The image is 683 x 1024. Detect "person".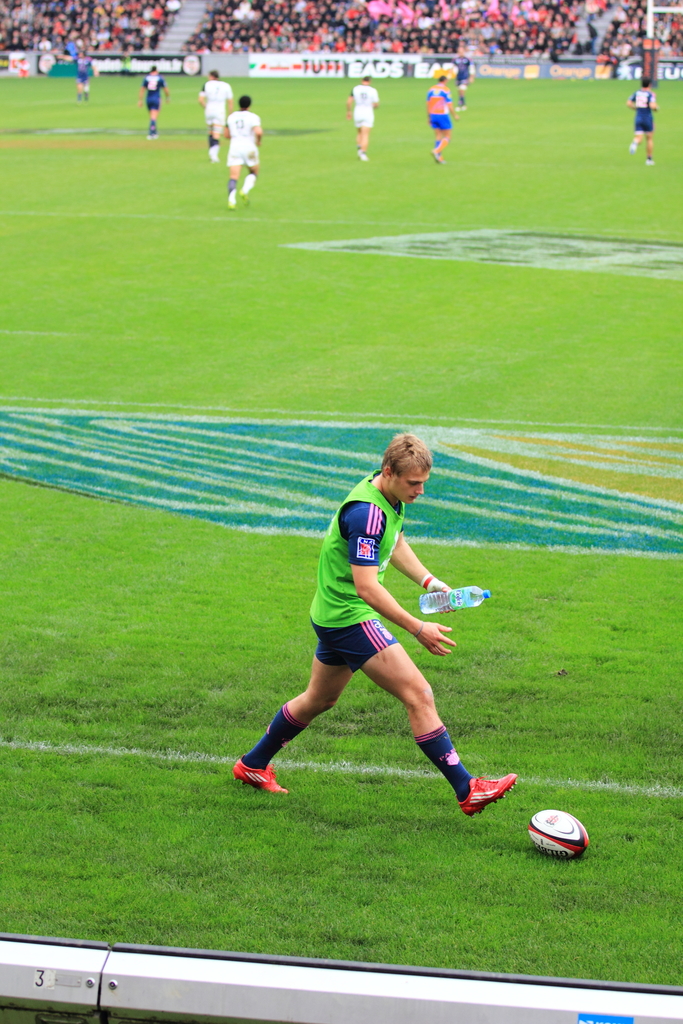
Detection: (x1=215, y1=440, x2=538, y2=817).
